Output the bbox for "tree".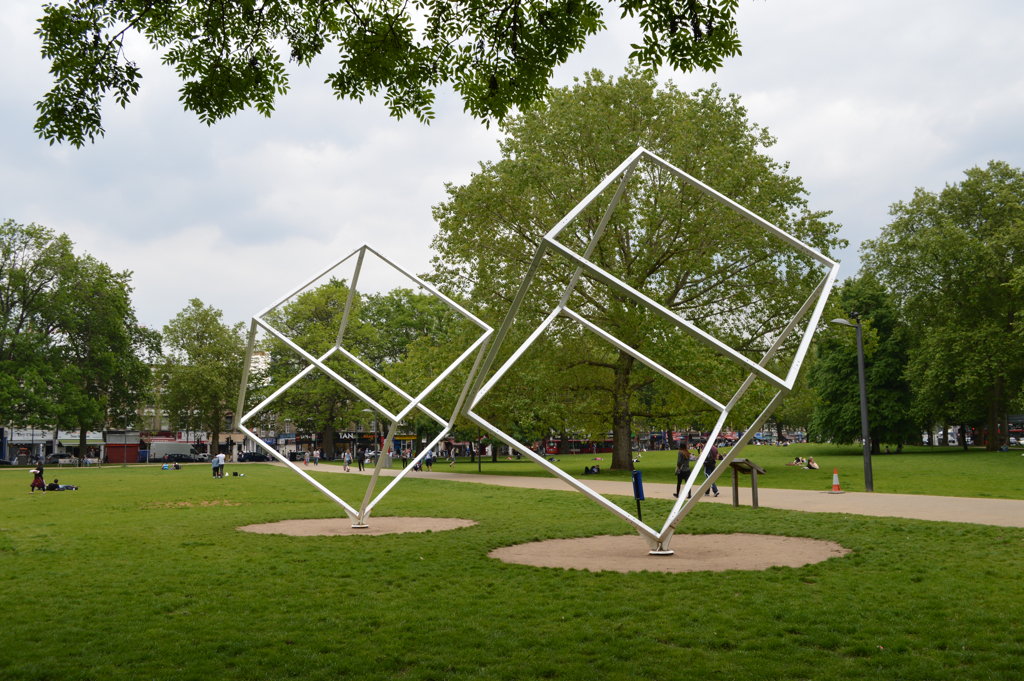
767 330 821 443.
